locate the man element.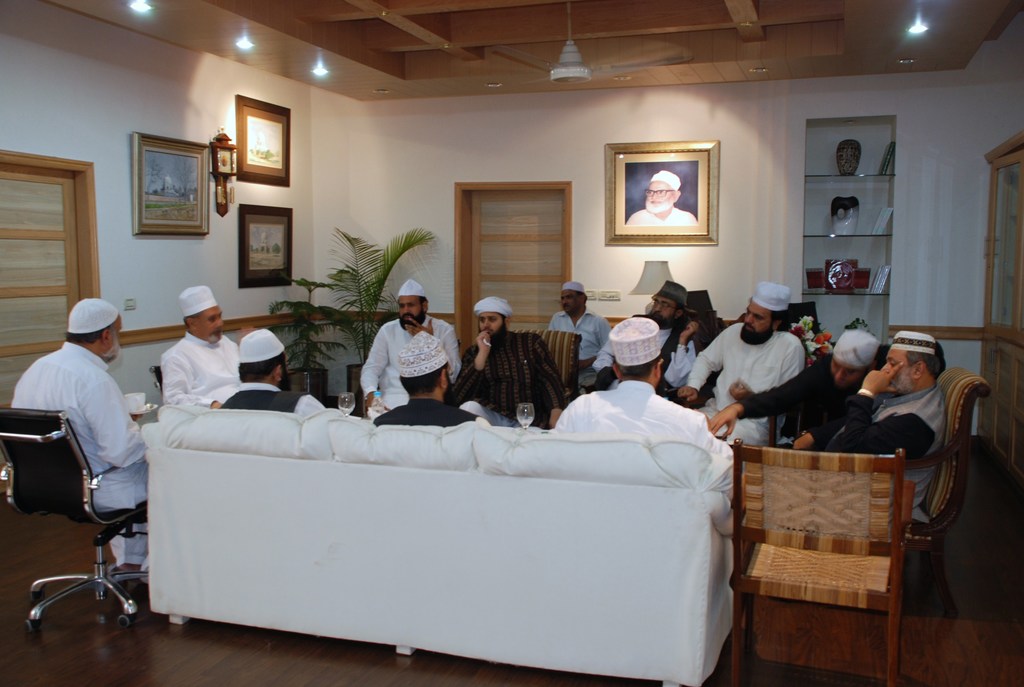
Element bbox: 442:292:563:446.
